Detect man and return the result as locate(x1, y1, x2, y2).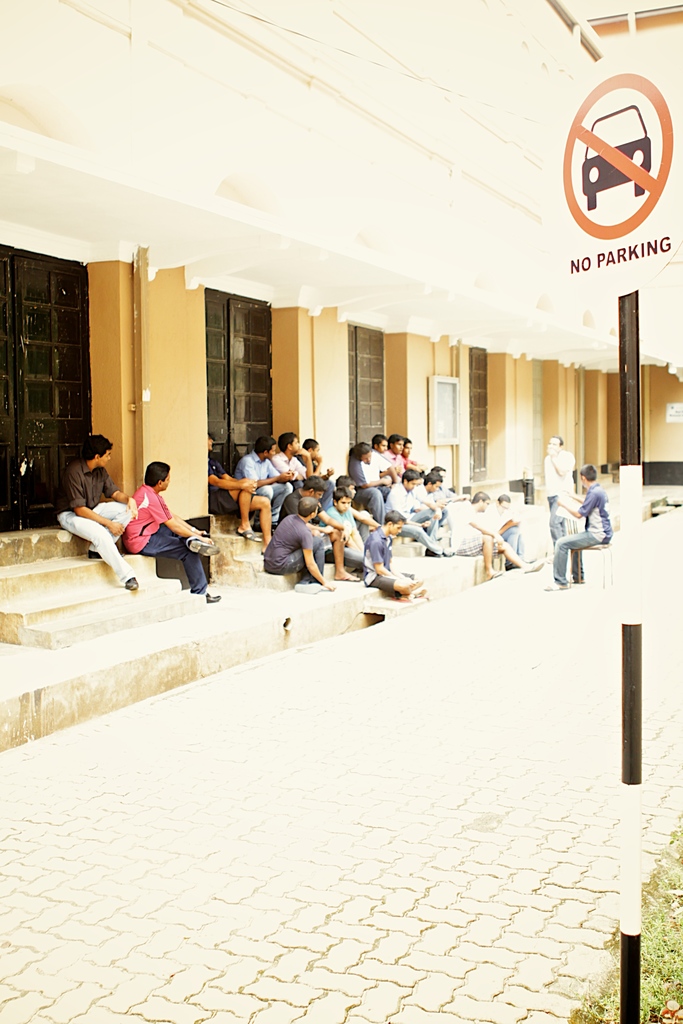
locate(366, 435, 387, 479).
